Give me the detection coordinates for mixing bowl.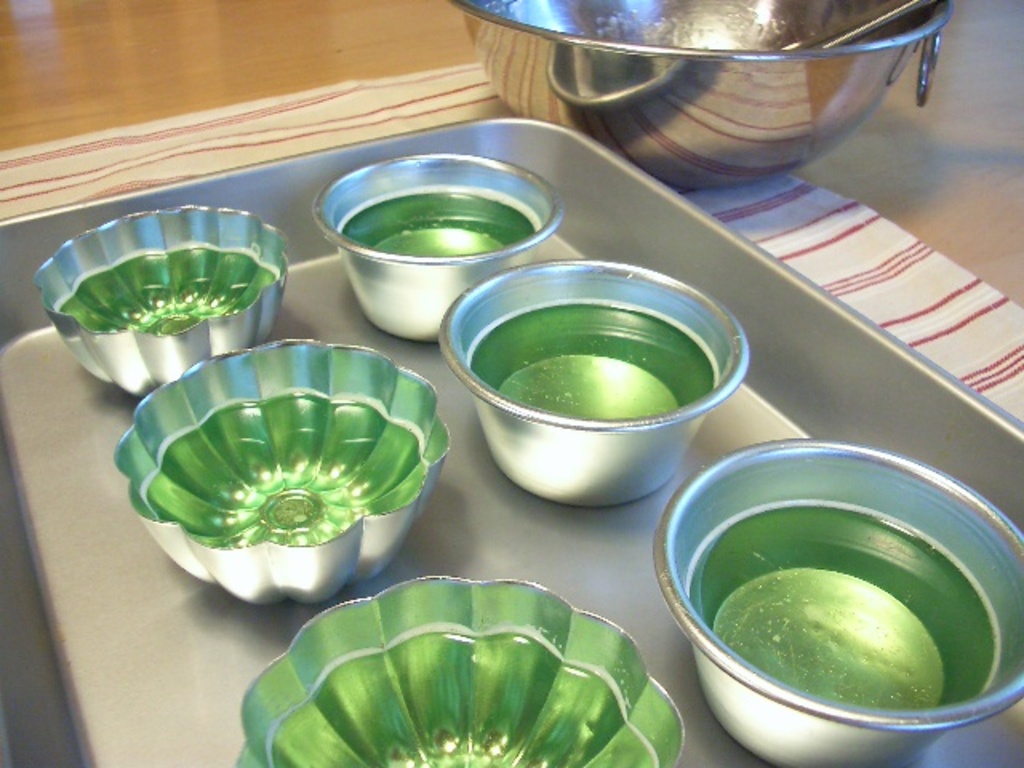
[34,198,288,402].
